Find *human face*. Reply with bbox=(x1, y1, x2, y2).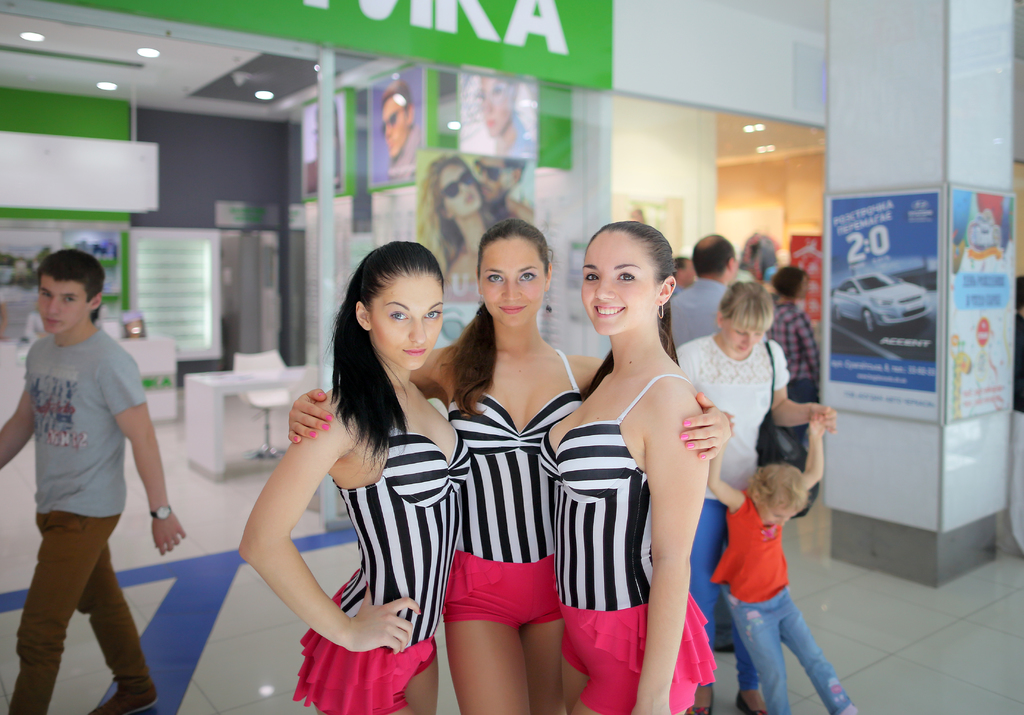
bbox=(725, 325, 767, 348).
